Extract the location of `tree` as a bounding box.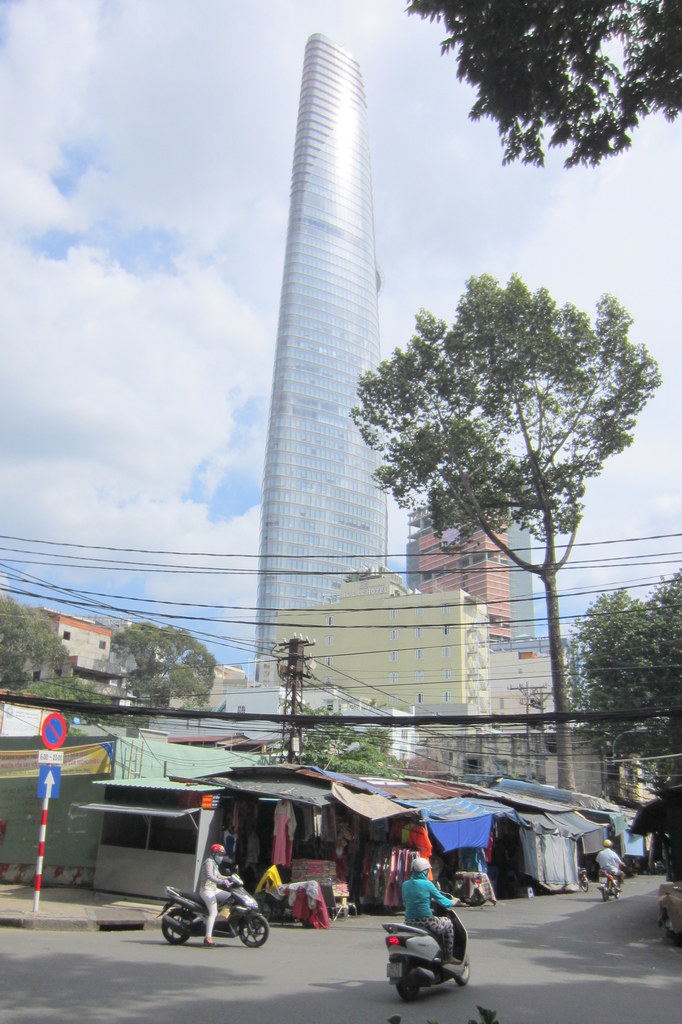
bbox(407, 0, 681, 168).
